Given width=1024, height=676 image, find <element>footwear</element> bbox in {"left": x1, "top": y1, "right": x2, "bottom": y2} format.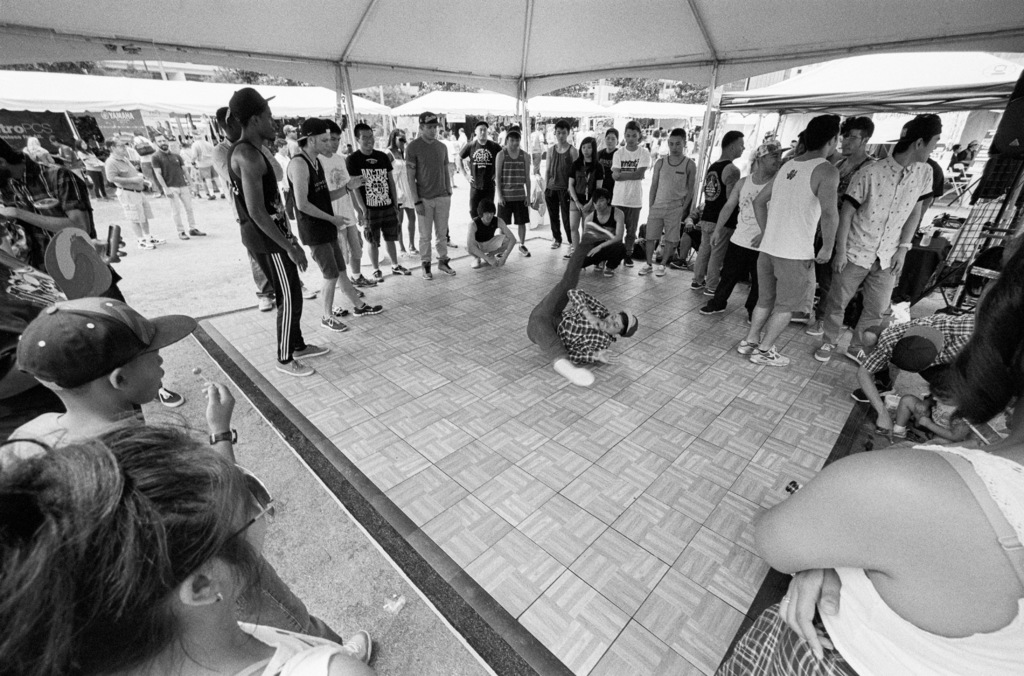
{"left": 791, "top": 310, "right": 808, "bottom": 324}.
